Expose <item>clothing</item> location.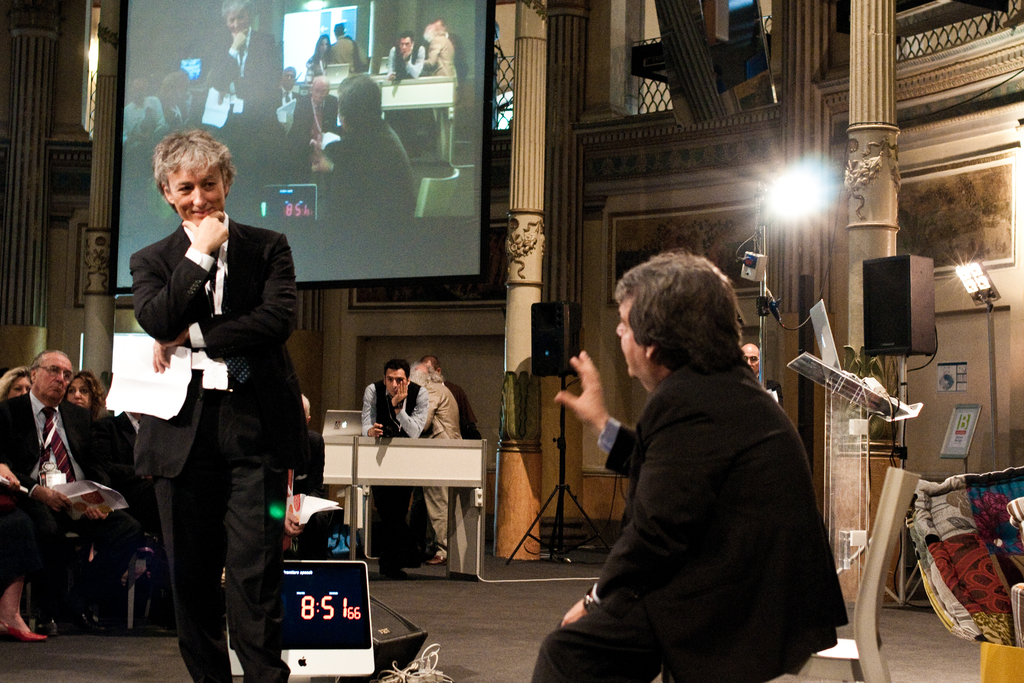
Exposed at detection(416, 379, 460, 550).
